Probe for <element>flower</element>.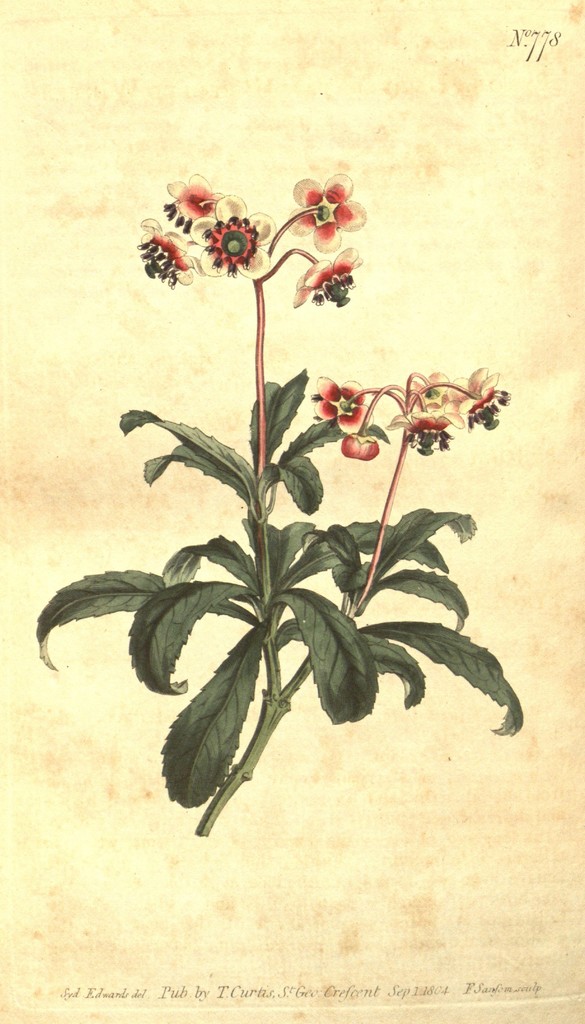
Probe result: rect(280, 169, 365, 257).
